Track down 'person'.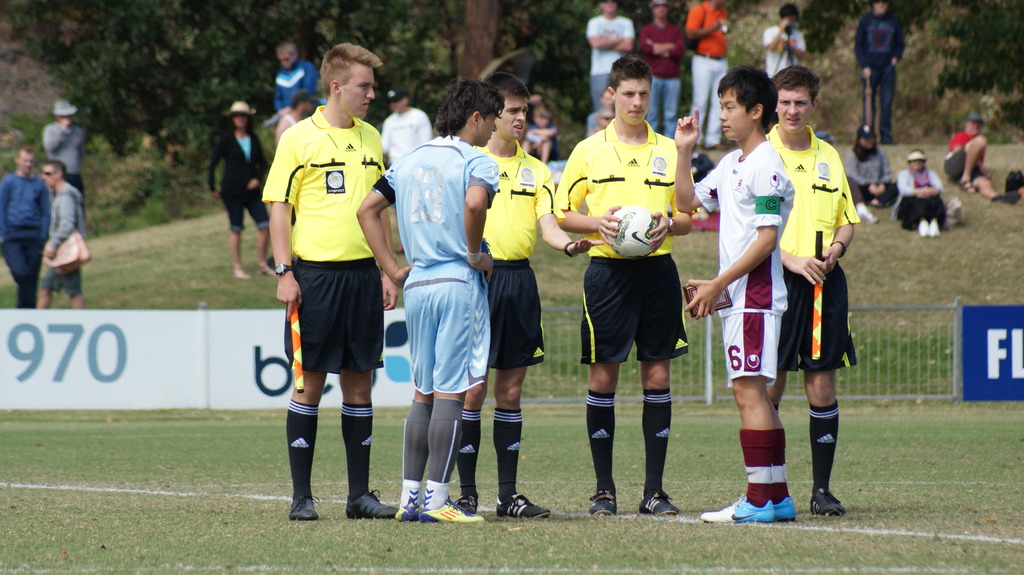
Tracked to [left=351, top=76, right=492, bottom=523].
